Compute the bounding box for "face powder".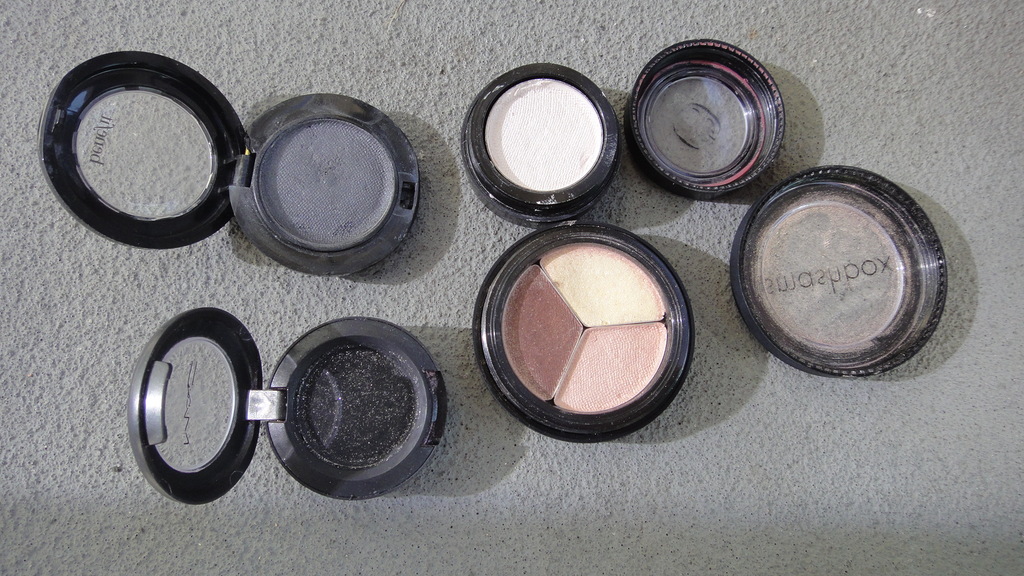
BBox(36, 50, 422, 277).
